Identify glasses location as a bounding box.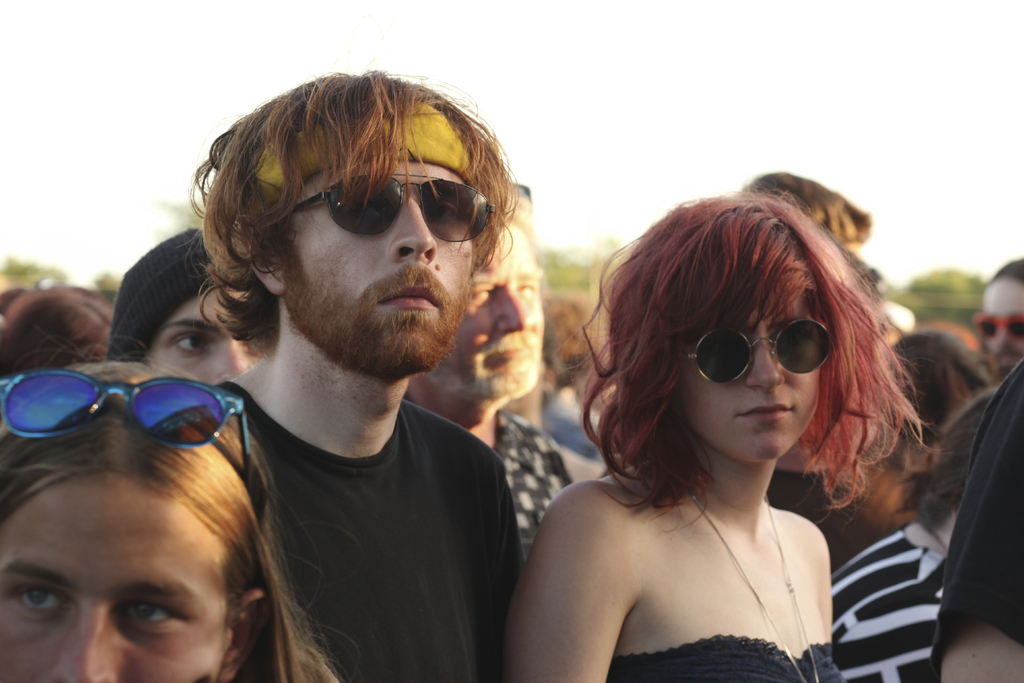
{"left": 970, "top": 306, "right": 1023, "bottom": 343}.
